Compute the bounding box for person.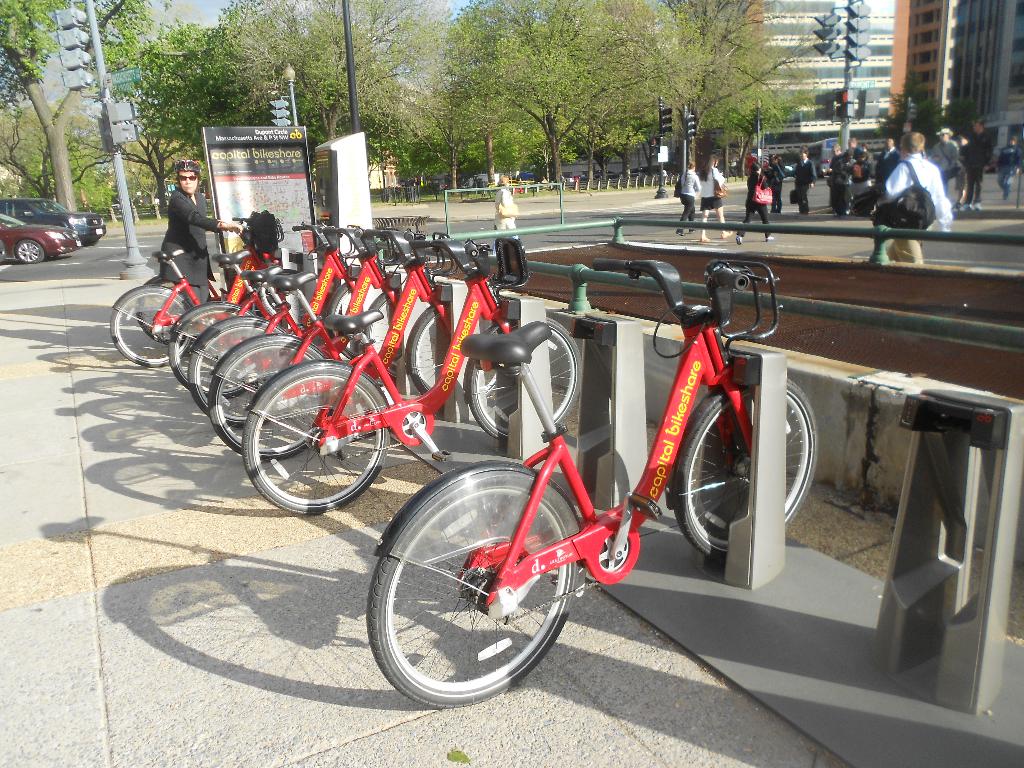
[670,154,706,235].
